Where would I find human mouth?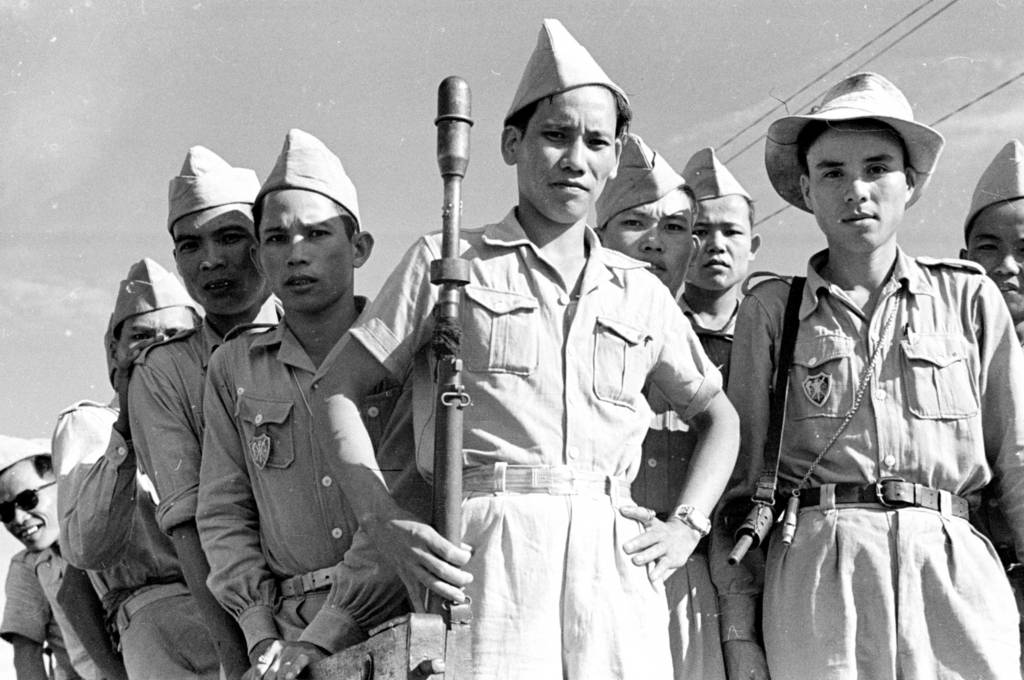
At pyautogui.locateOnScreen(205, 280, 234, 296).
